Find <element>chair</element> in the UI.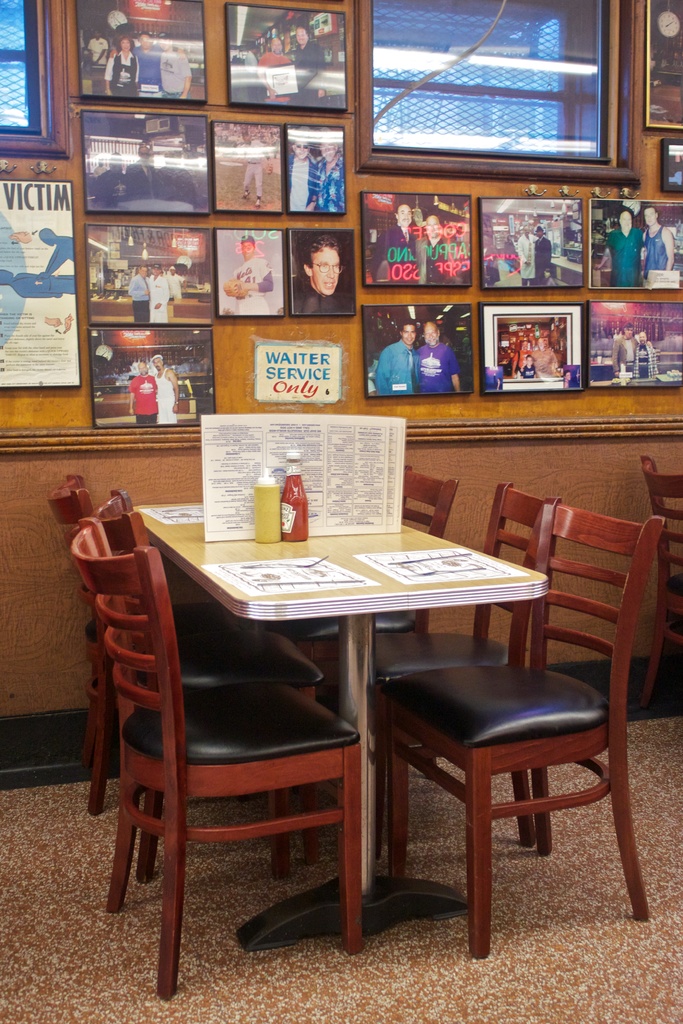
UI element at bbox(332, 486, 563, 851).
